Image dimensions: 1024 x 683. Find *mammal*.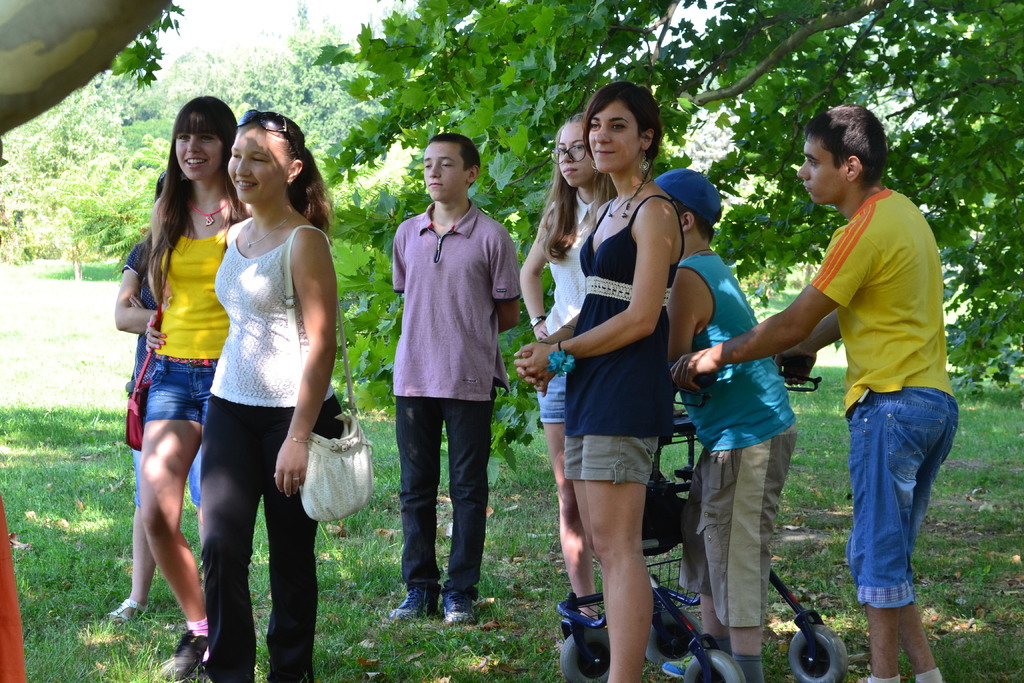
l=508, t=114, r=611, b=618.
